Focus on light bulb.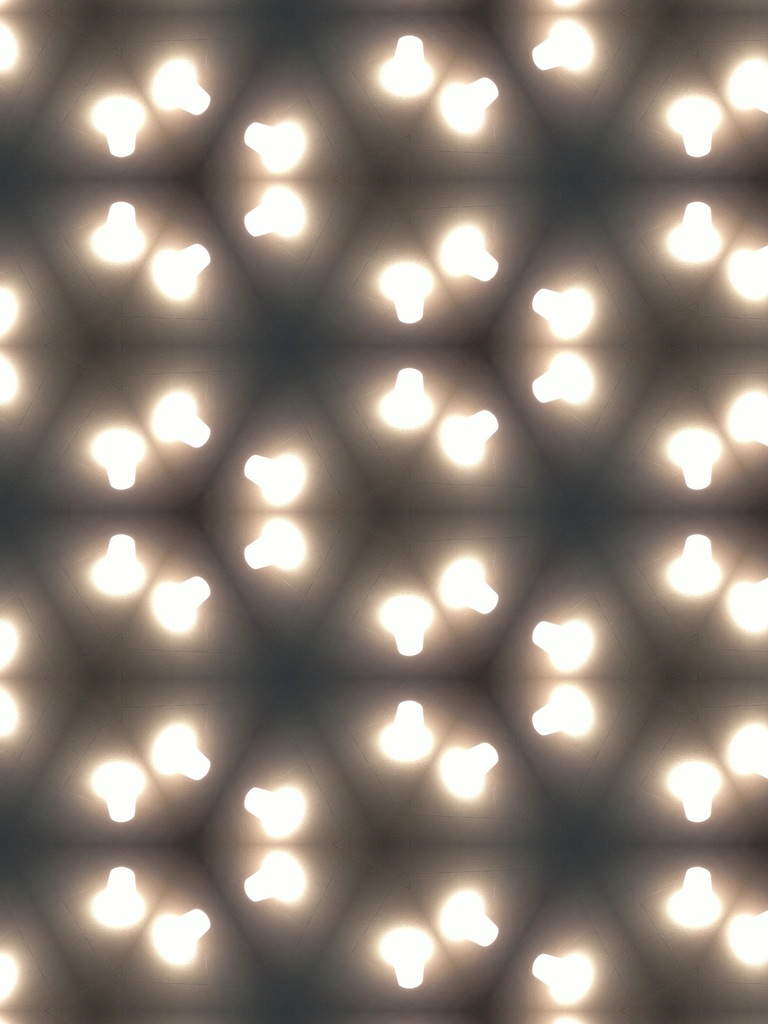
Focused at l=0, t=952, r=15, b=1008.
